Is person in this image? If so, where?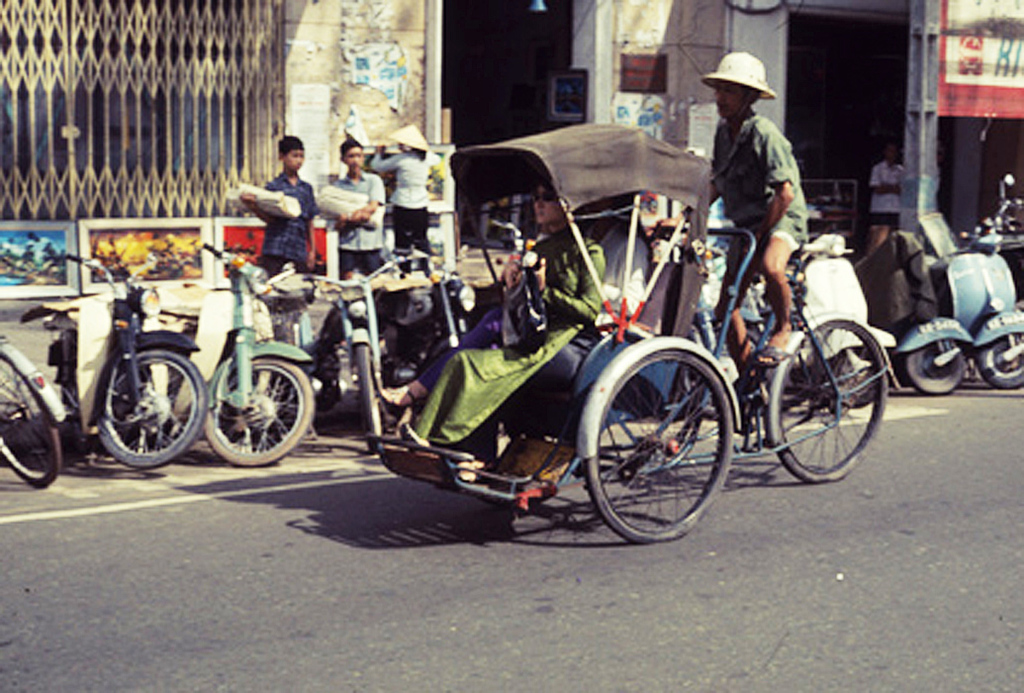
Yes, at x1=865, y1=143, x2=903, y2=251.
